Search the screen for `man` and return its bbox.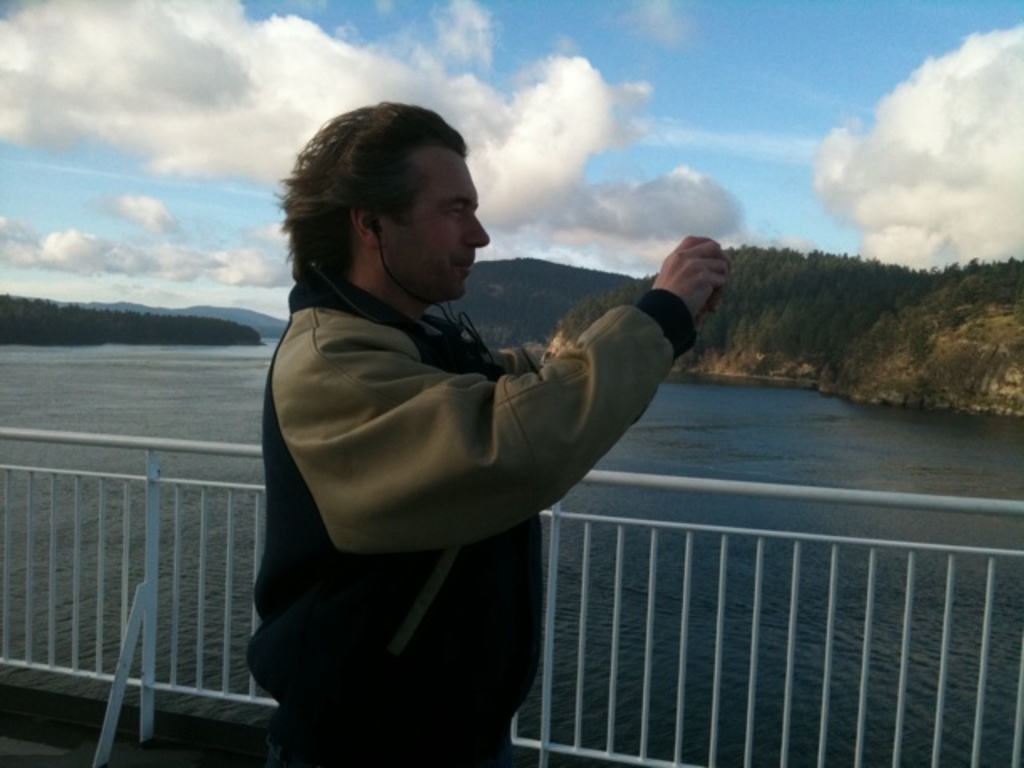
Found: <region>246, 136, 754, 738</region>.
